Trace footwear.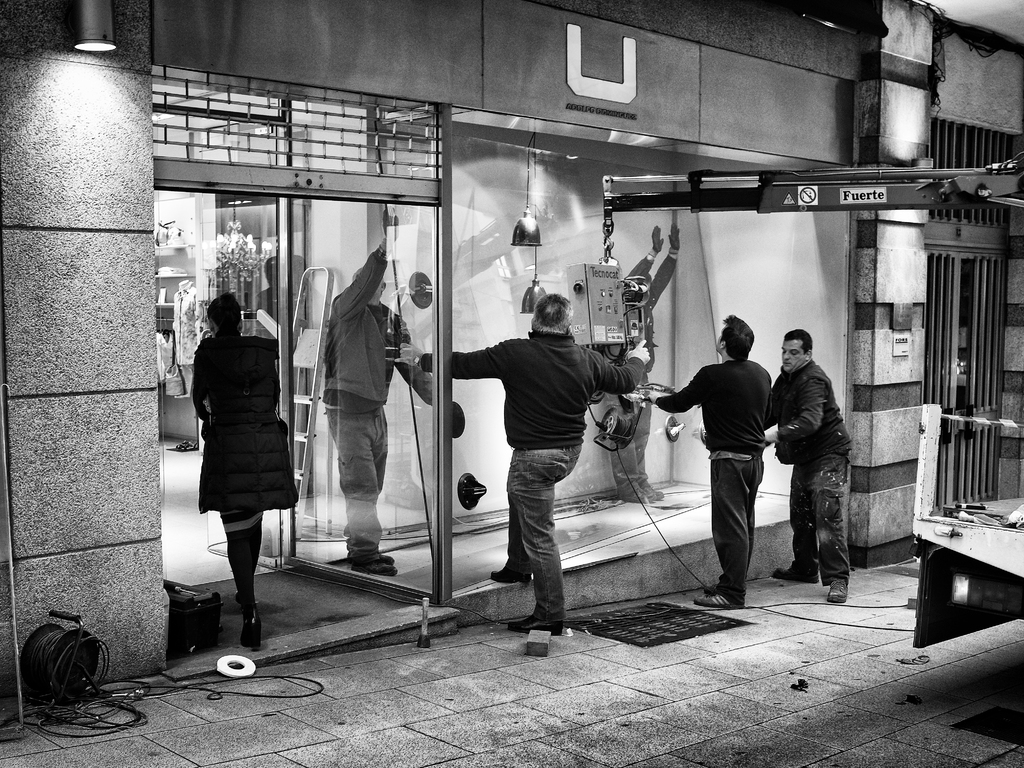
Traced to (703,582,719,593).
